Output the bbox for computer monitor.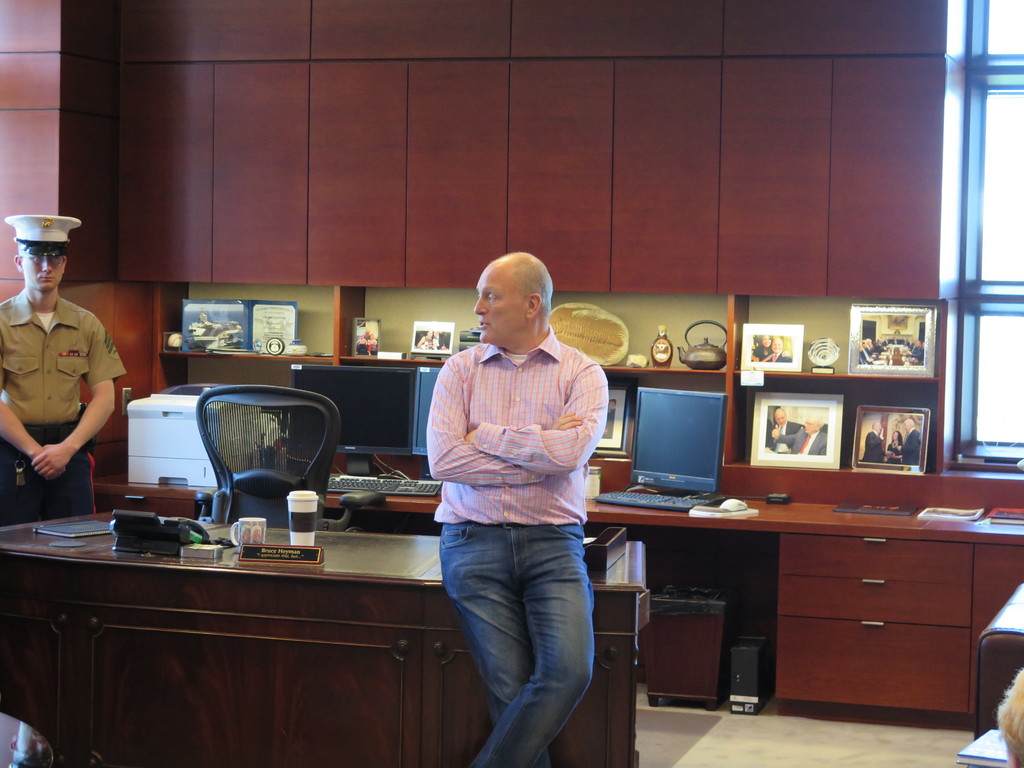
<region>635, 374, 736, 525</region>.
